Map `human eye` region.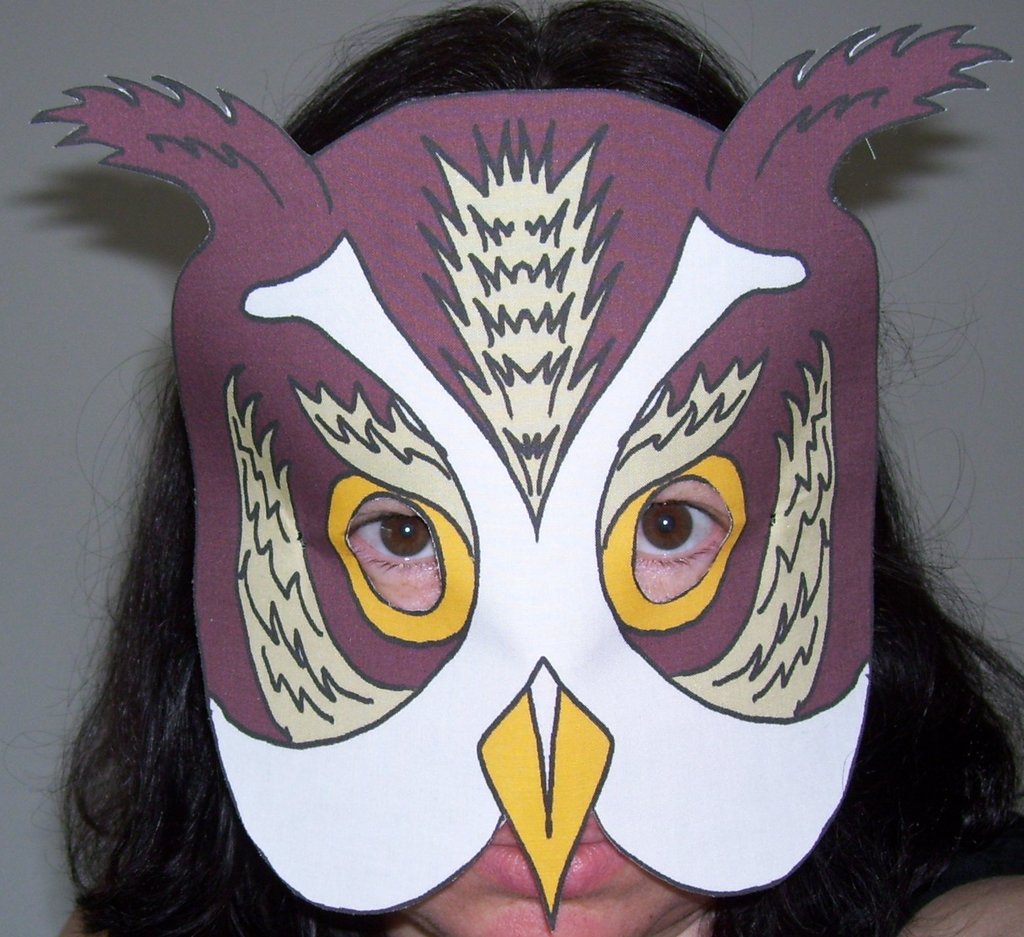
Mapped to (left=345, top=497, right=438, bottom=590).
